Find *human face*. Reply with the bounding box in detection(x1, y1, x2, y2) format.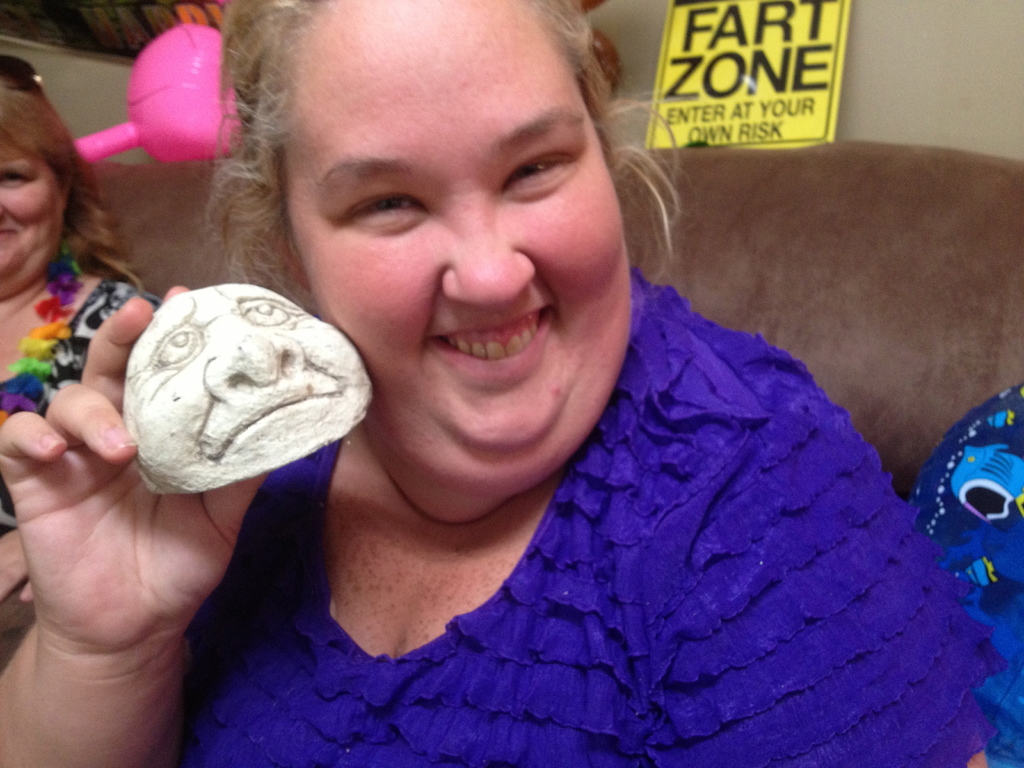
detection(283, 0, 634, 496).
